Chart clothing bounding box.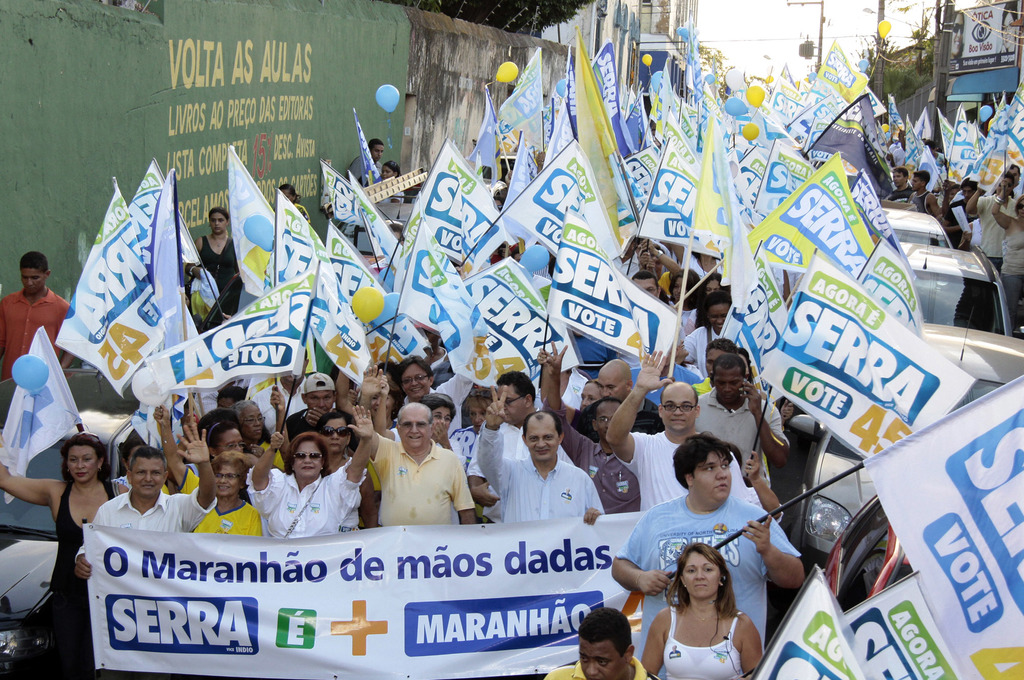
Charted: 247,464,371,544.
